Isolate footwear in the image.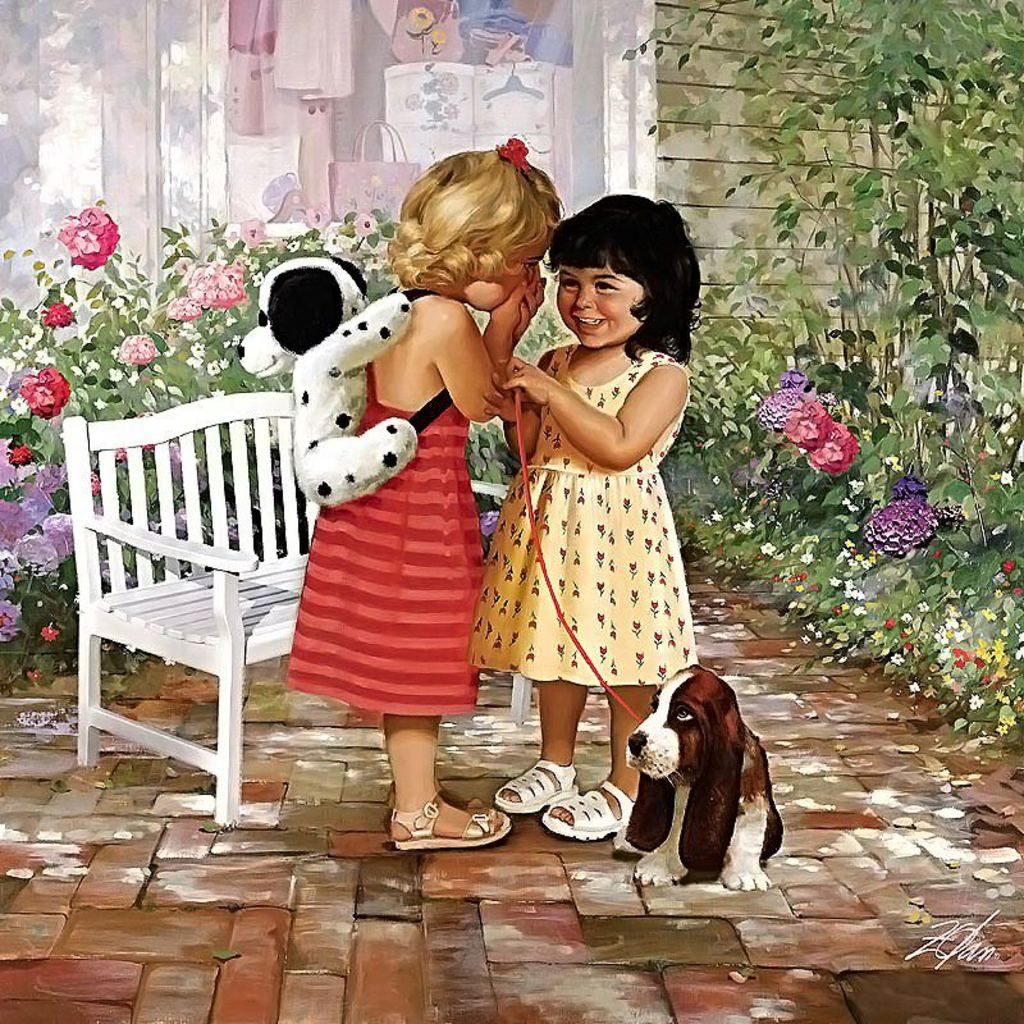
Isolated region: rect(494, 759, 568, 808).
